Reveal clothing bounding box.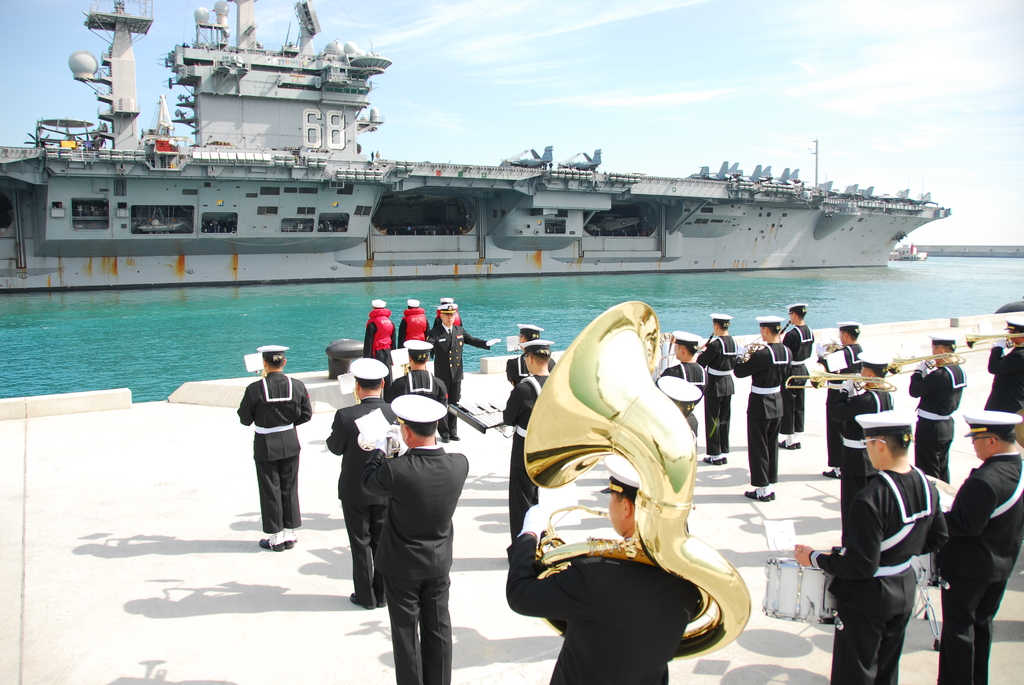
Revealed: 502/540/698/684.
